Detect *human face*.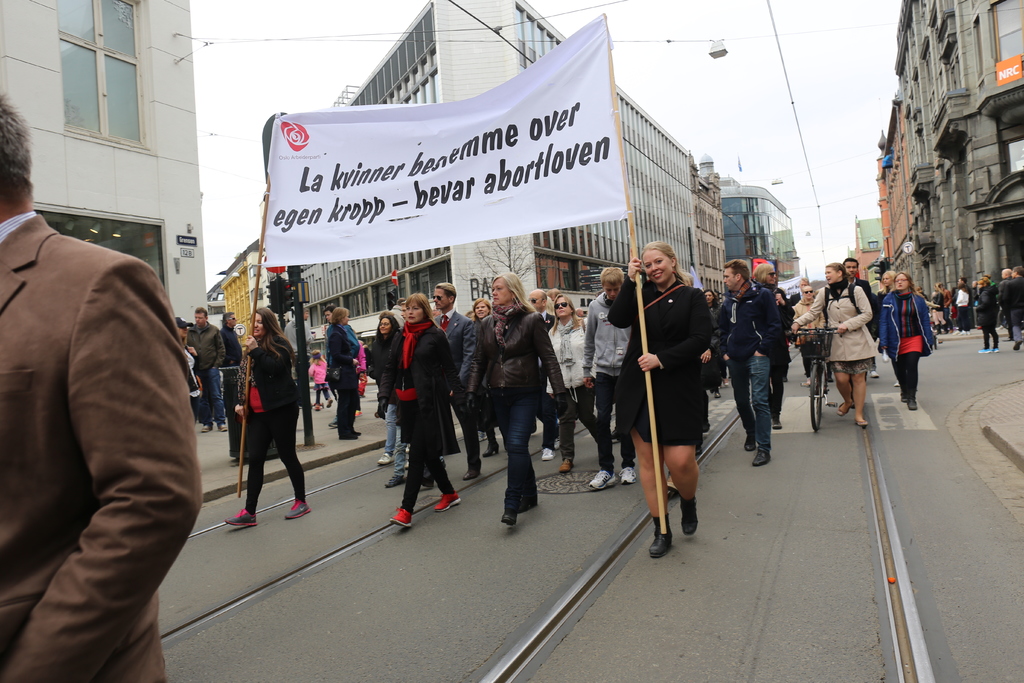
Detected at x1=723 y1=268 x2=735 y2=290.
